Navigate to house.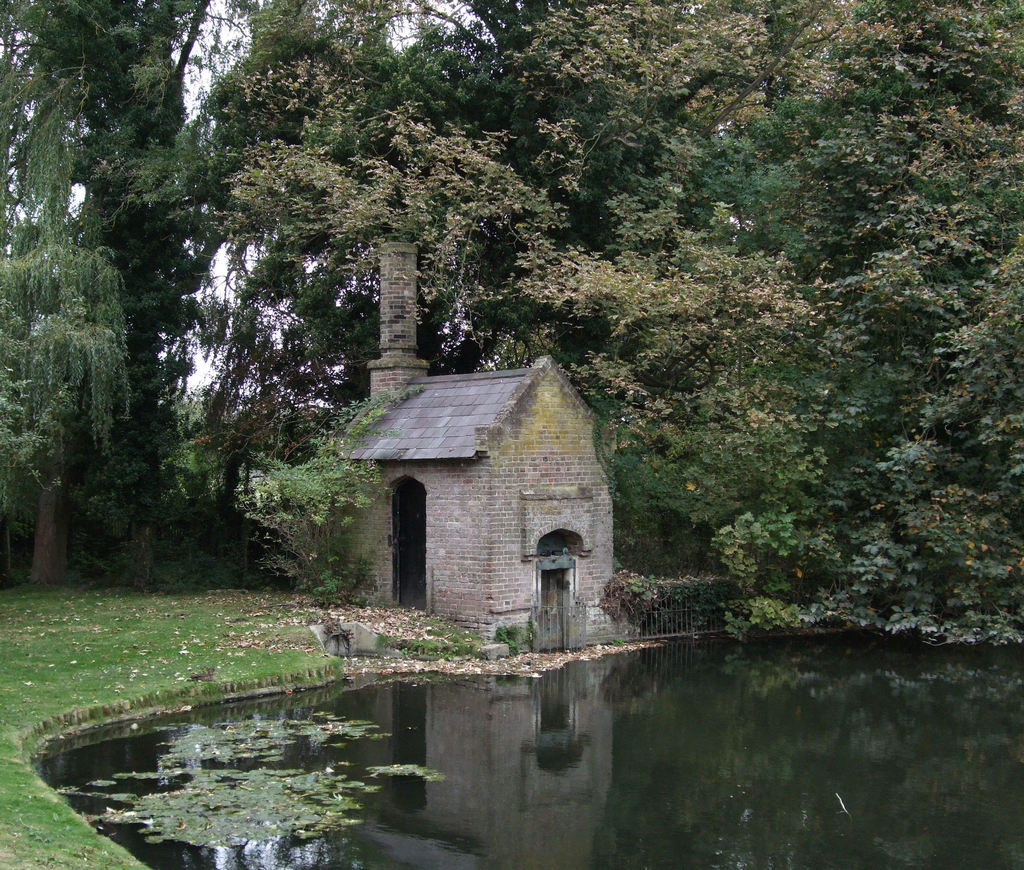
Navigation target: (left=324, top=296, right=662, bottom=681).
